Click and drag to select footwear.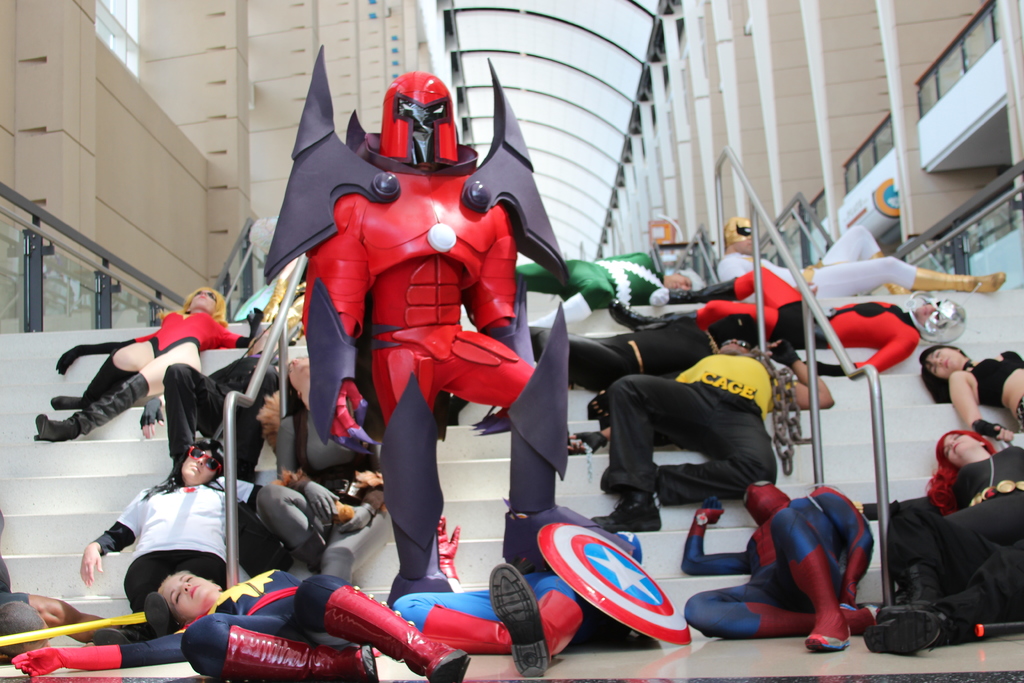
Selection: bbox(292, 525, 328, 570).
